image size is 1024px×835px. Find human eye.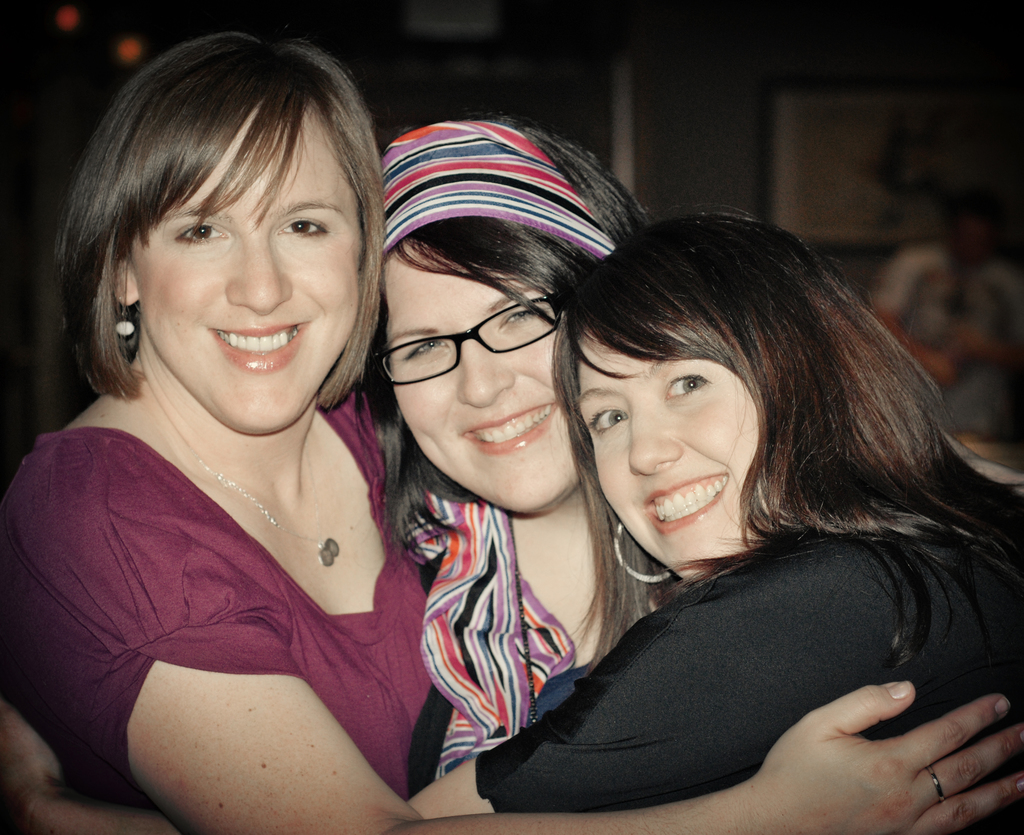
<box>662,367,715,400</box>.
